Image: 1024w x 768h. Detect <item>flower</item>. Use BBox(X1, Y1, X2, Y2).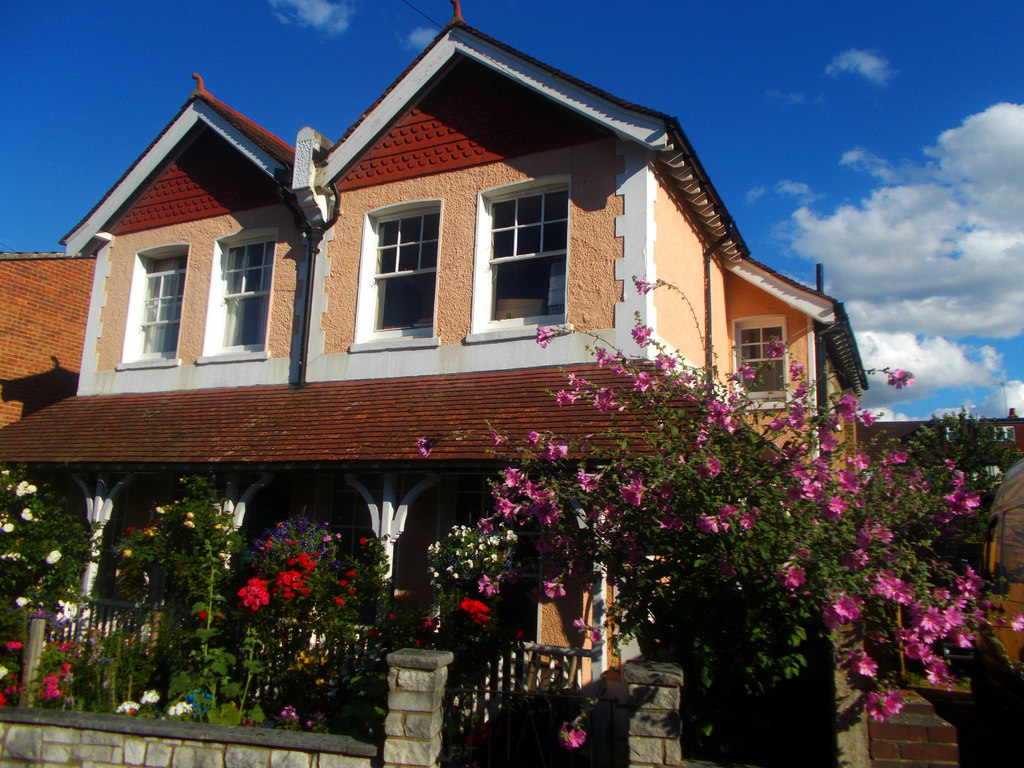
BBox(449, 595, 493, 630).
